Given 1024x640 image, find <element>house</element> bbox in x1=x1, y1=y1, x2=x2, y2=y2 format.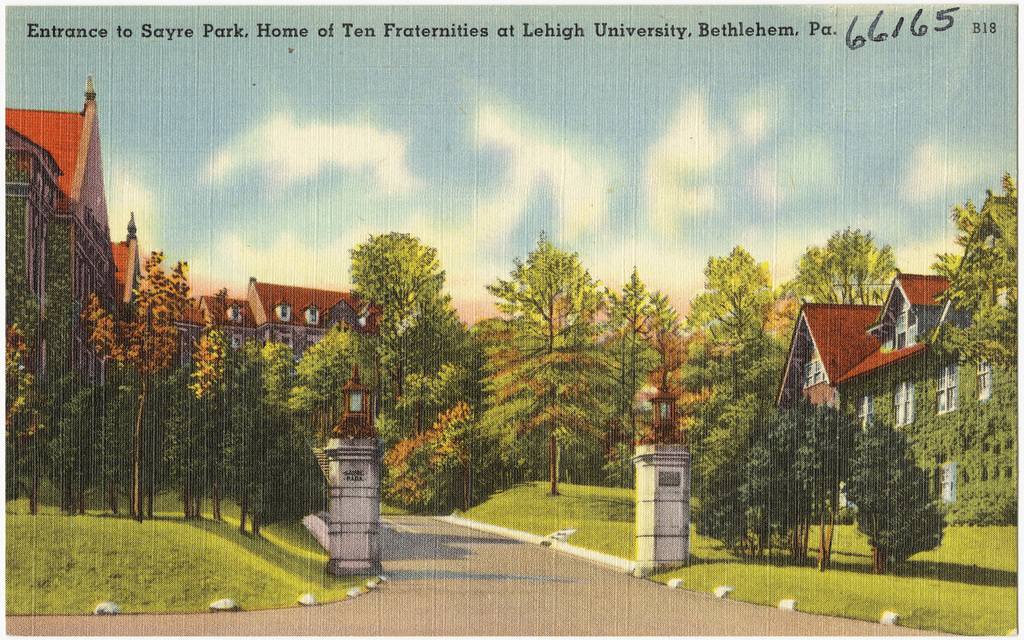
x1=746, y1=249, x2=999, y2=530.
